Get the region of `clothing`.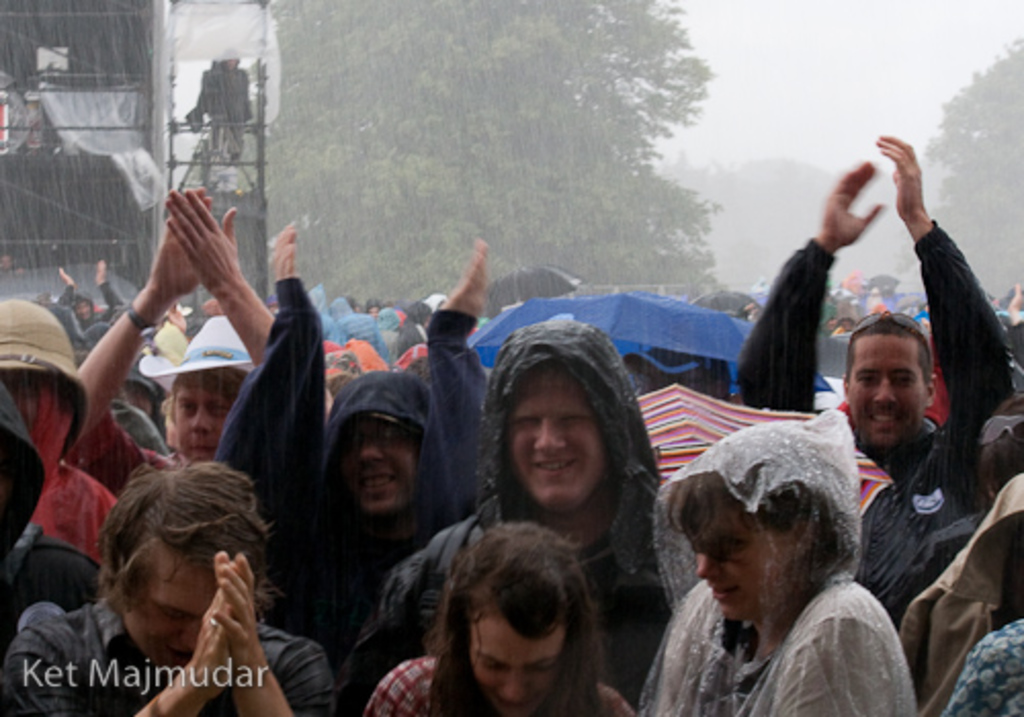
crop(719, 229, 1014, 645).
